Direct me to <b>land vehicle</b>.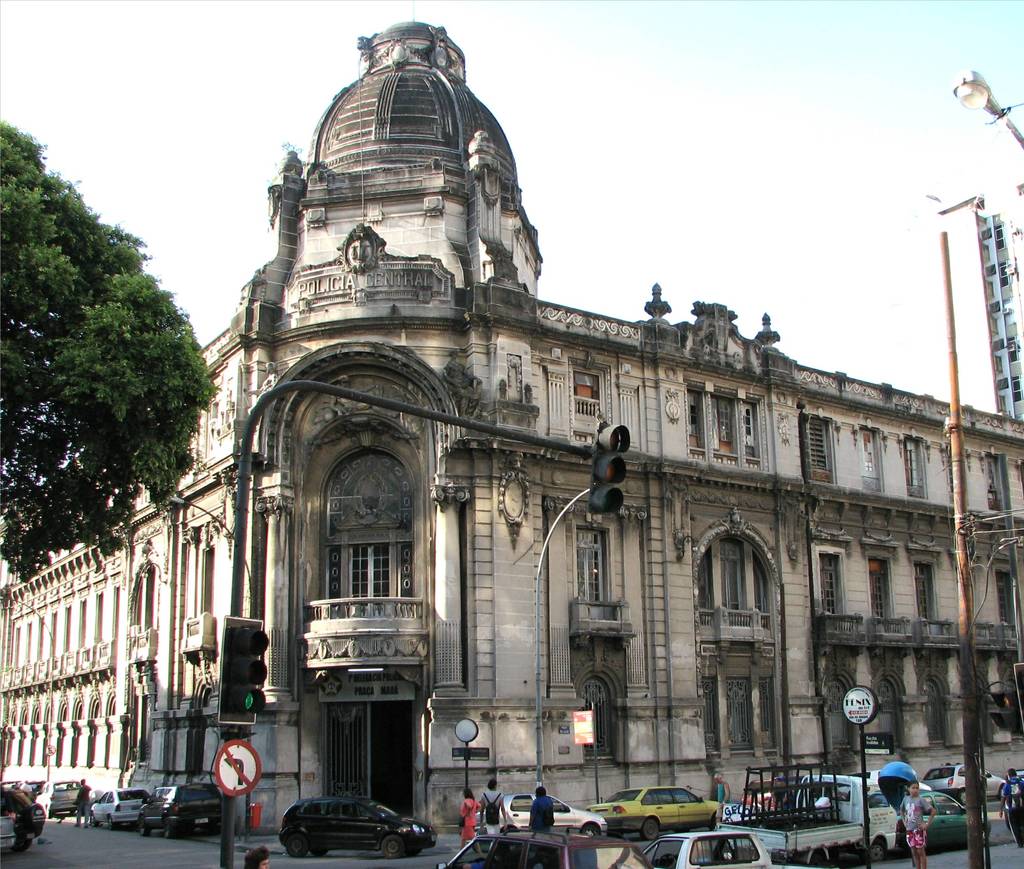
Direction: box(38, 779, 86, 816).
